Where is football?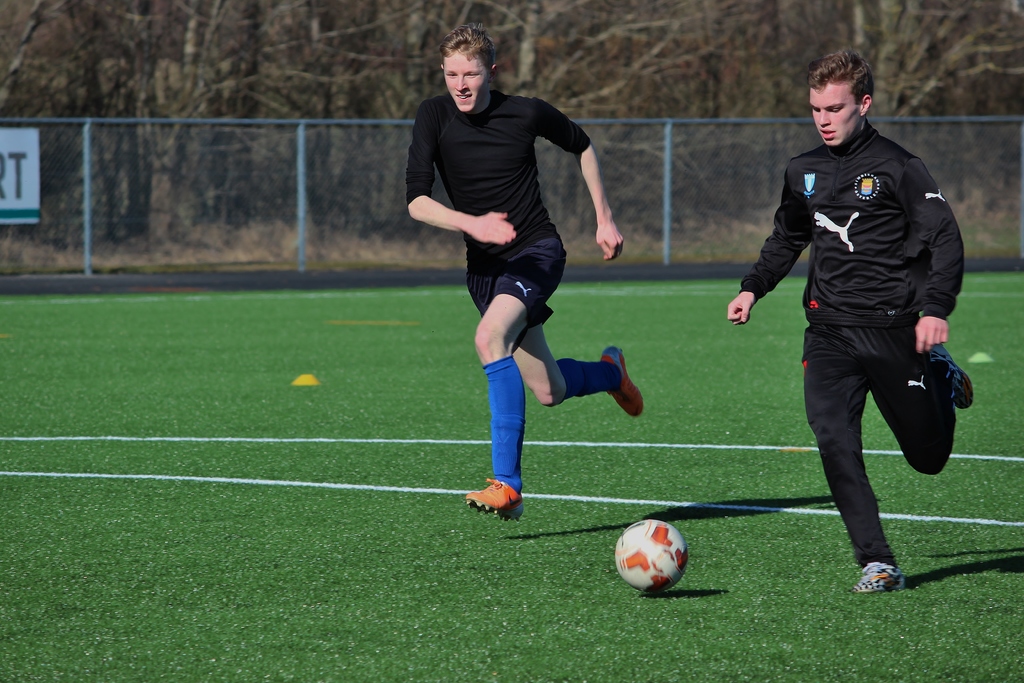
[614,517,689,595].
